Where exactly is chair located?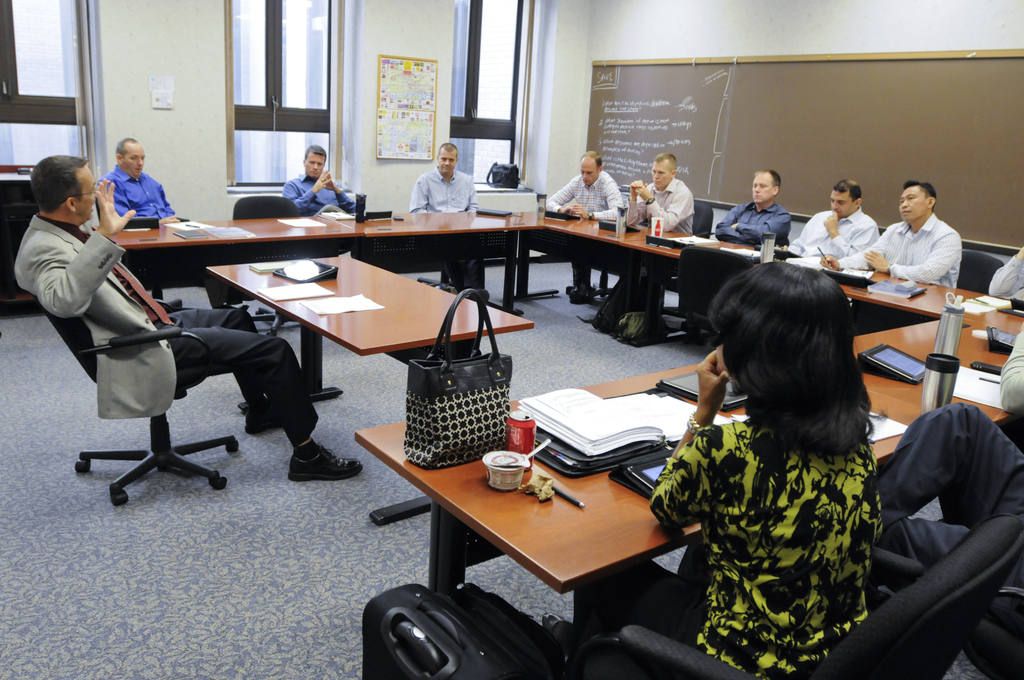
Its bounding box is BBox(94, 195, 193, 229).
